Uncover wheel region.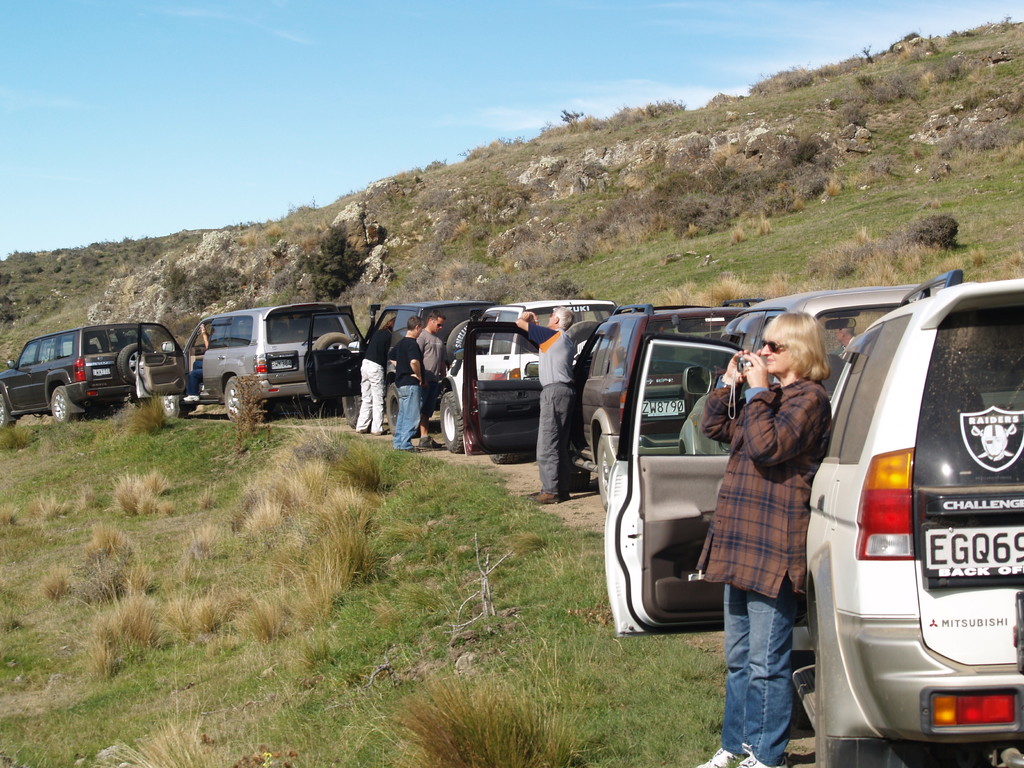
Uncovered: l=158, t=394, r=196, b=423.
